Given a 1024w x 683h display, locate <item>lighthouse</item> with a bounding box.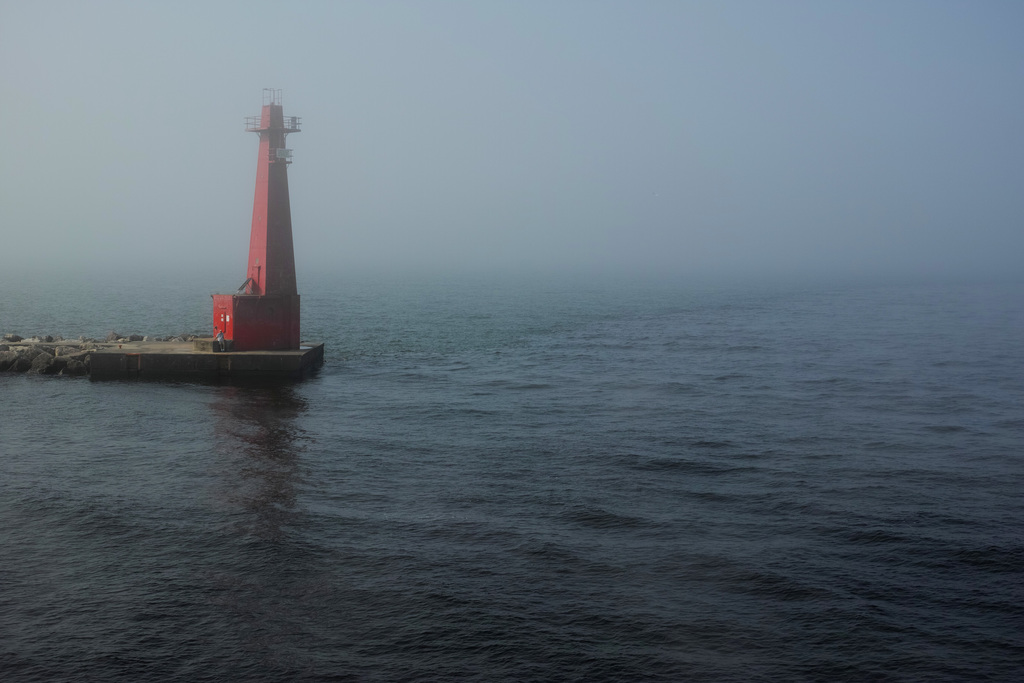
Located: (99, 90, 321, 402).
